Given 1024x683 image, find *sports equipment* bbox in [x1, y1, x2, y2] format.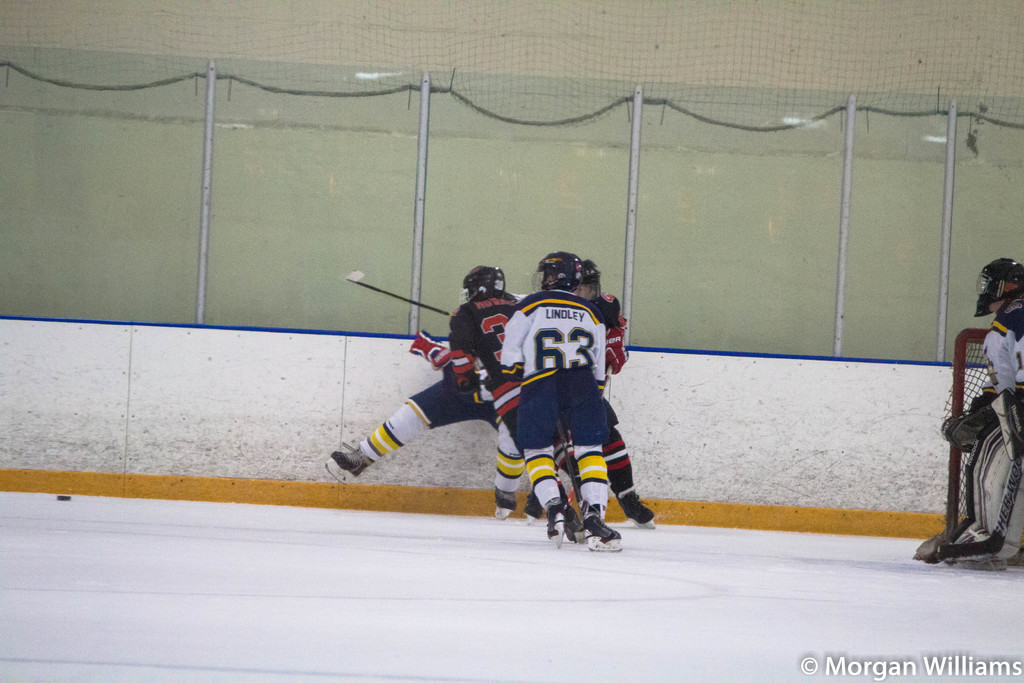
[344, 270, 461, 321].
